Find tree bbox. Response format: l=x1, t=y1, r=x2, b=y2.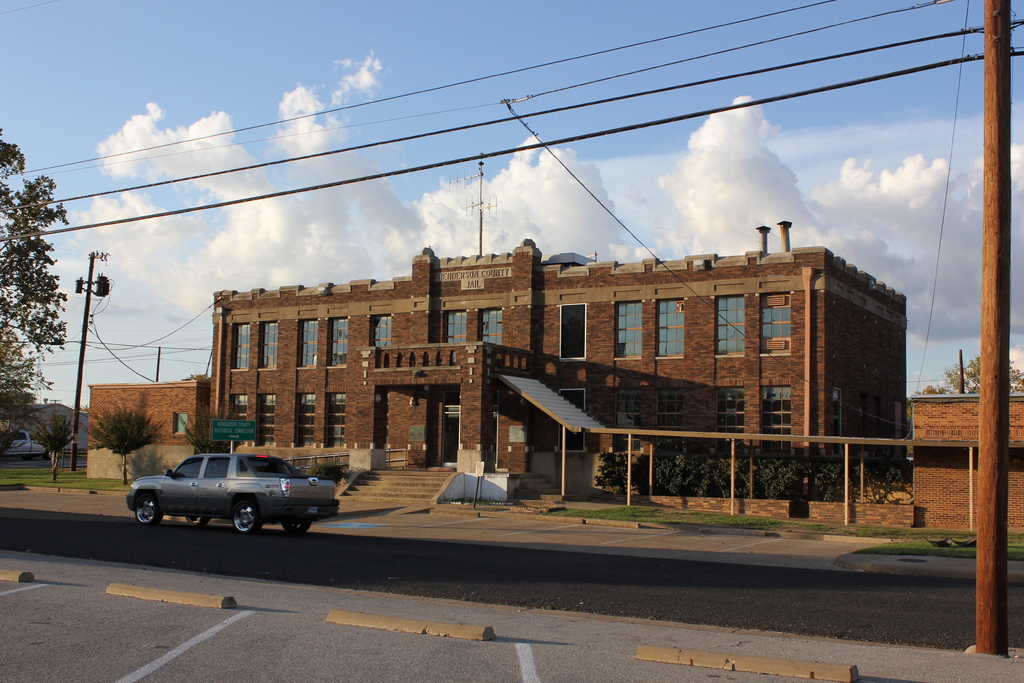
l=943, t=357, r=1023, b=395.
